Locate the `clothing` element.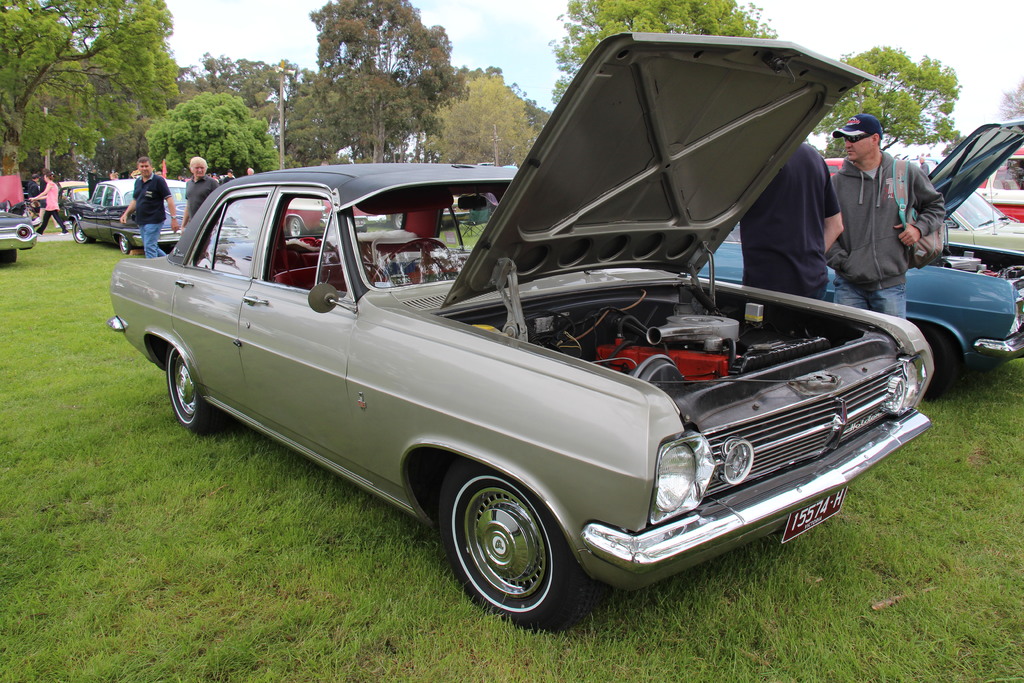
Element bbox: [40,176,68,231].
